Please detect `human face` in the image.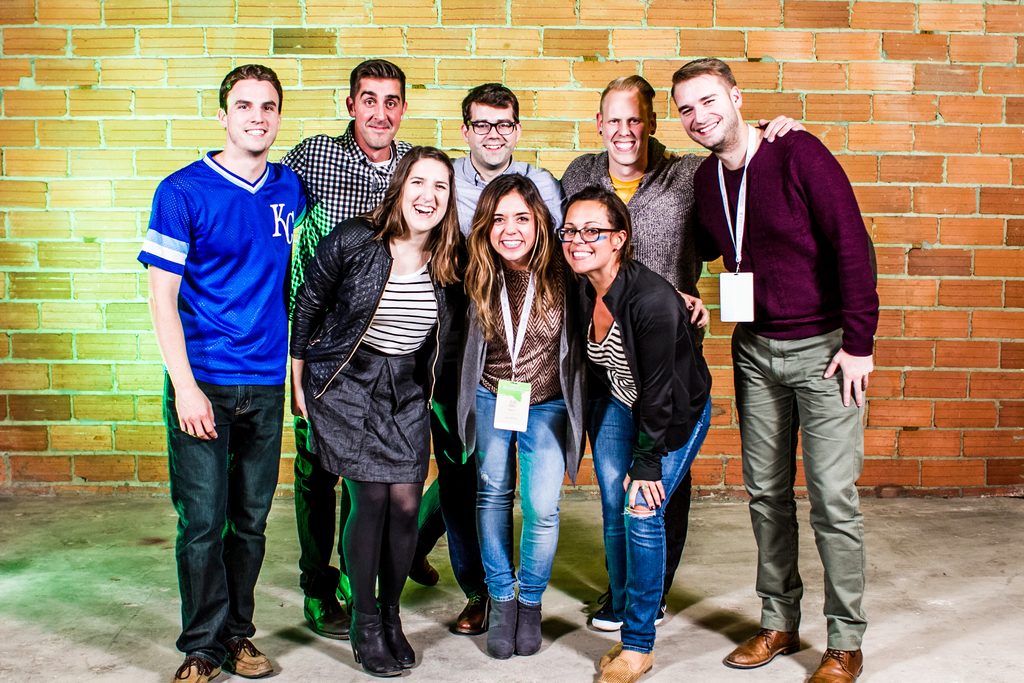
(left=350, top=78, right=401, bottom=143).
